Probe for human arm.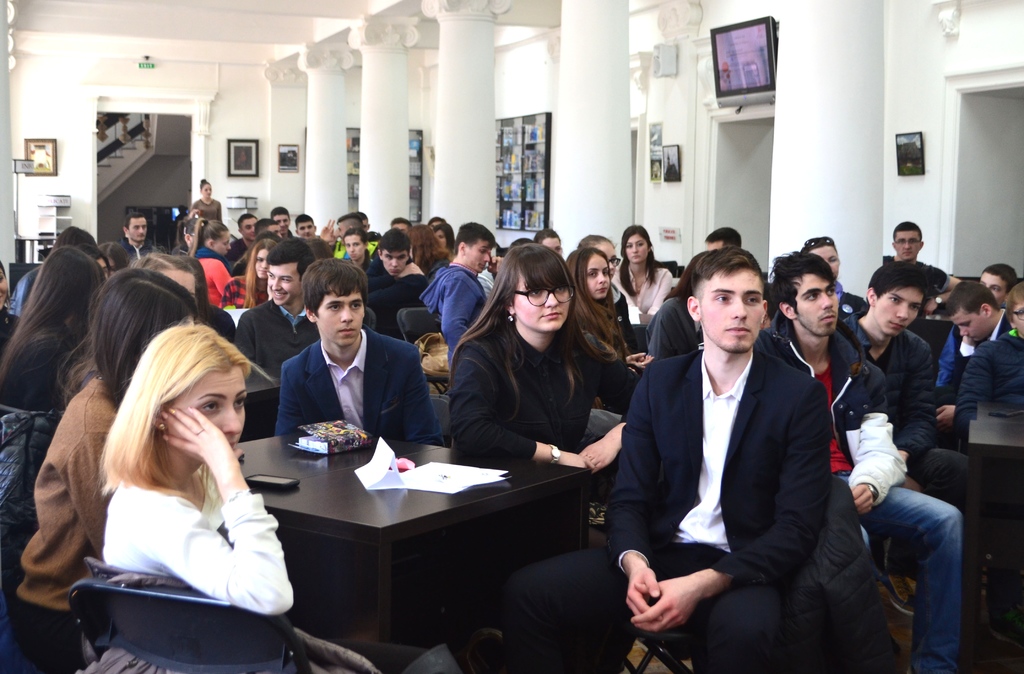
Probe result: <box>400,344,452,449</box>.
